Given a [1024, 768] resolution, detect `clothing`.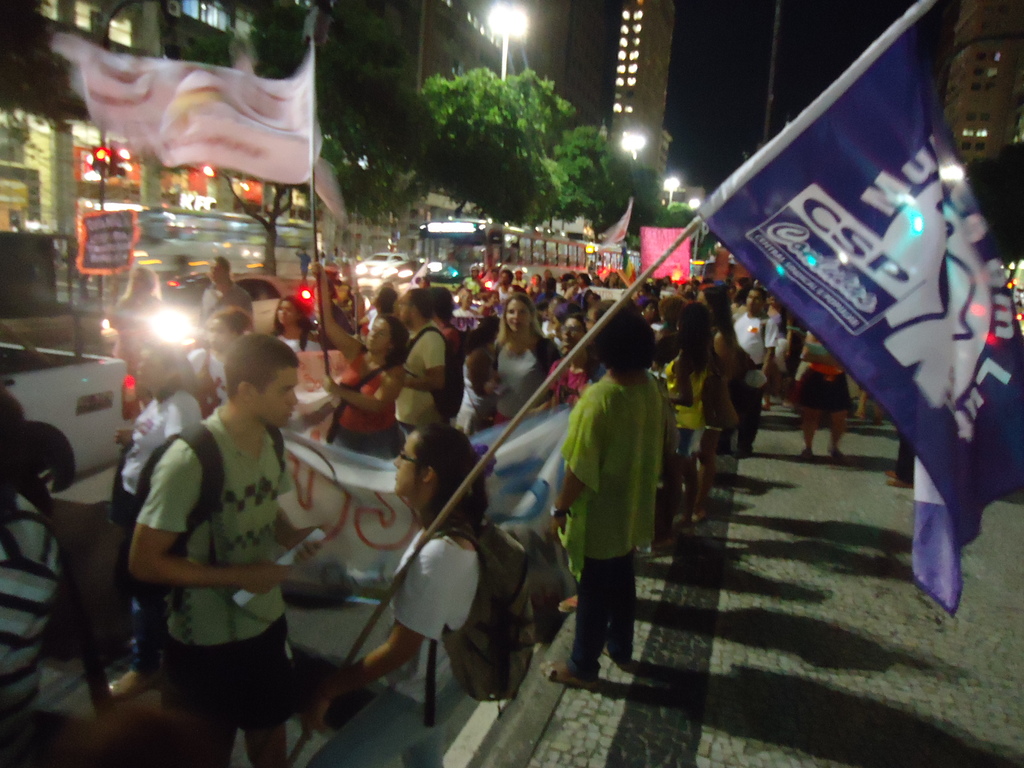
664,357,706,516.
